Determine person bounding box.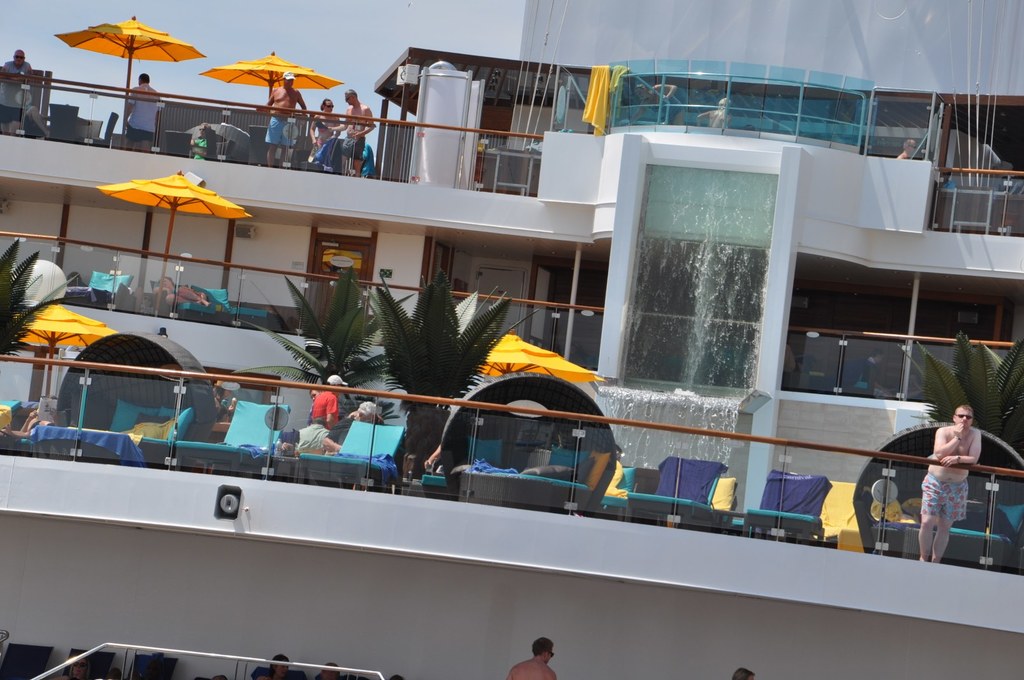
Determined: detection(0, 410, 53, 439).
